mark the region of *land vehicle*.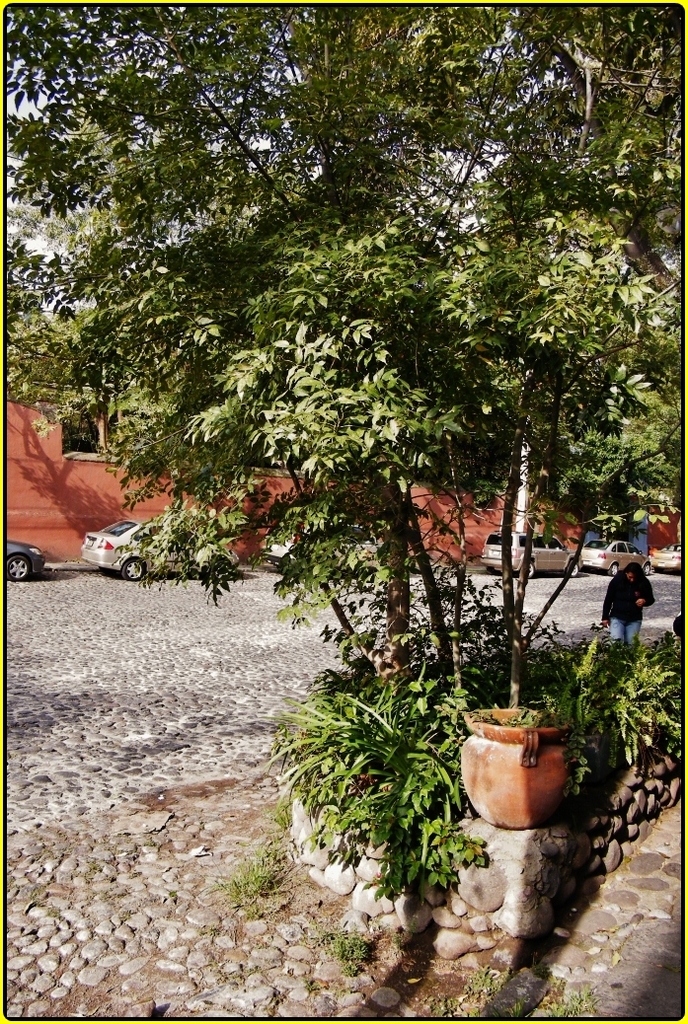
Region: x1=7 y1=541 x2=46 y2=583.
